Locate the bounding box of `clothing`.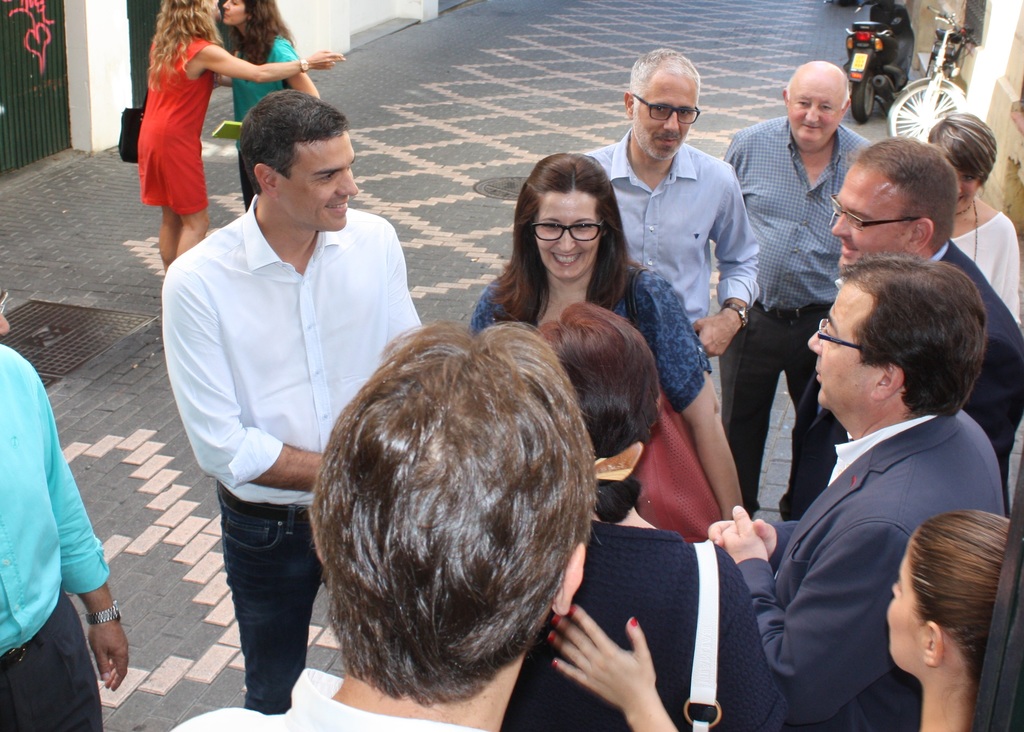
Bounding box: l=3, t=588, r=109, b=731.
